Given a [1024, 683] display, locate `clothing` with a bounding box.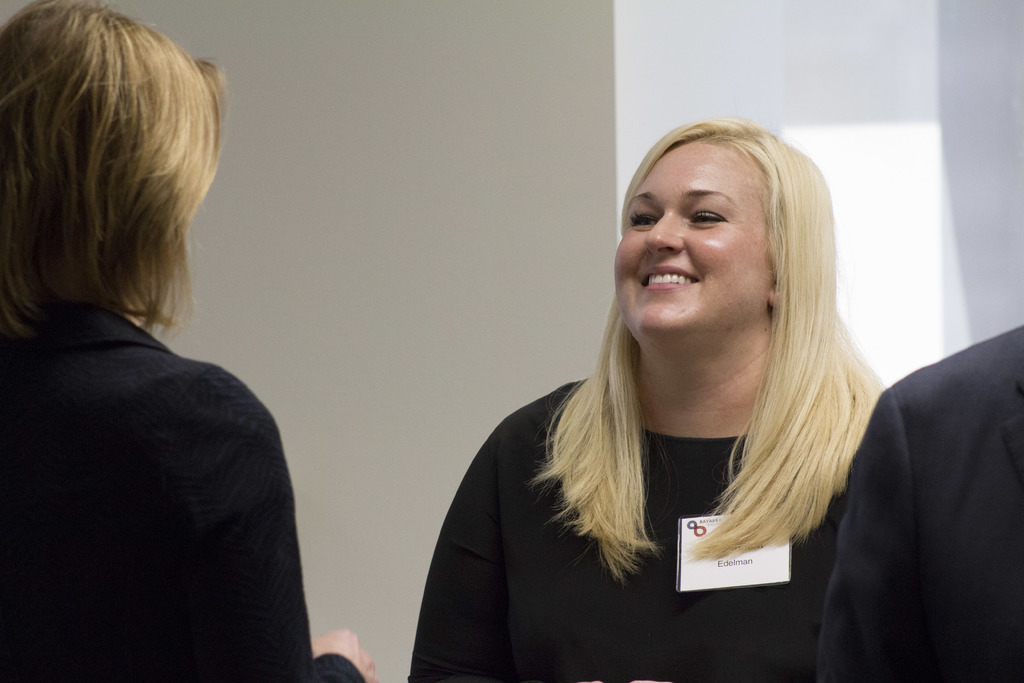
Located: box(420, 276, 913, 652).
